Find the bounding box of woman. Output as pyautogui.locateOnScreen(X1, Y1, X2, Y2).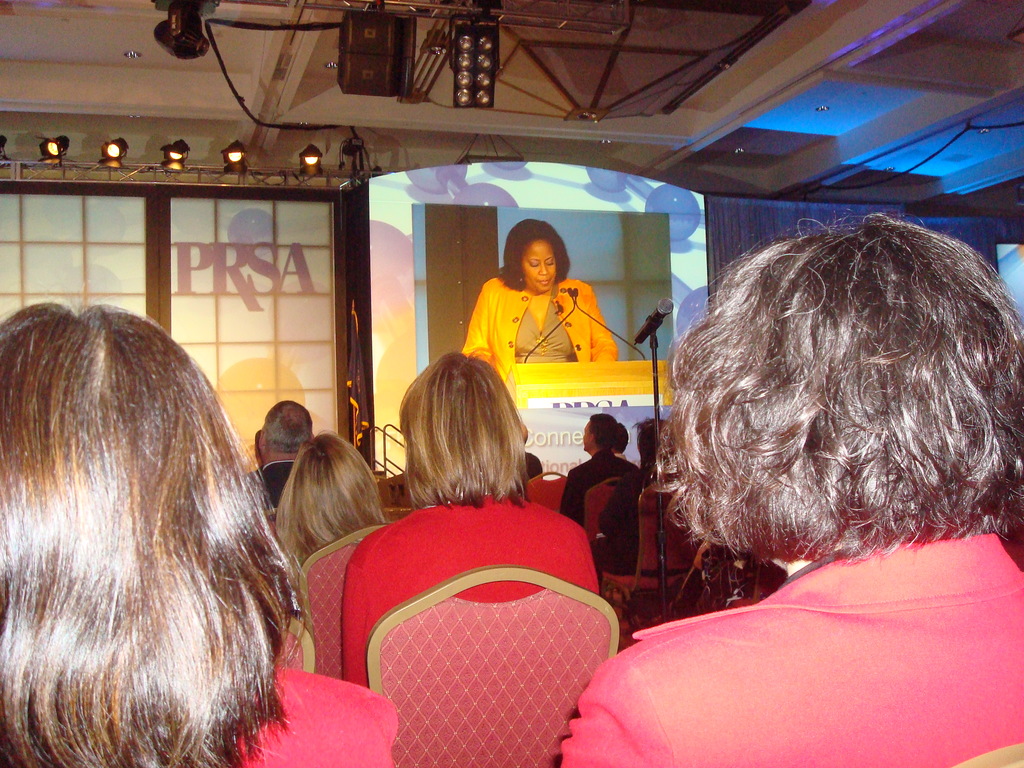
pyautogui.locateOnScreen(0, 299, 399, 767).
